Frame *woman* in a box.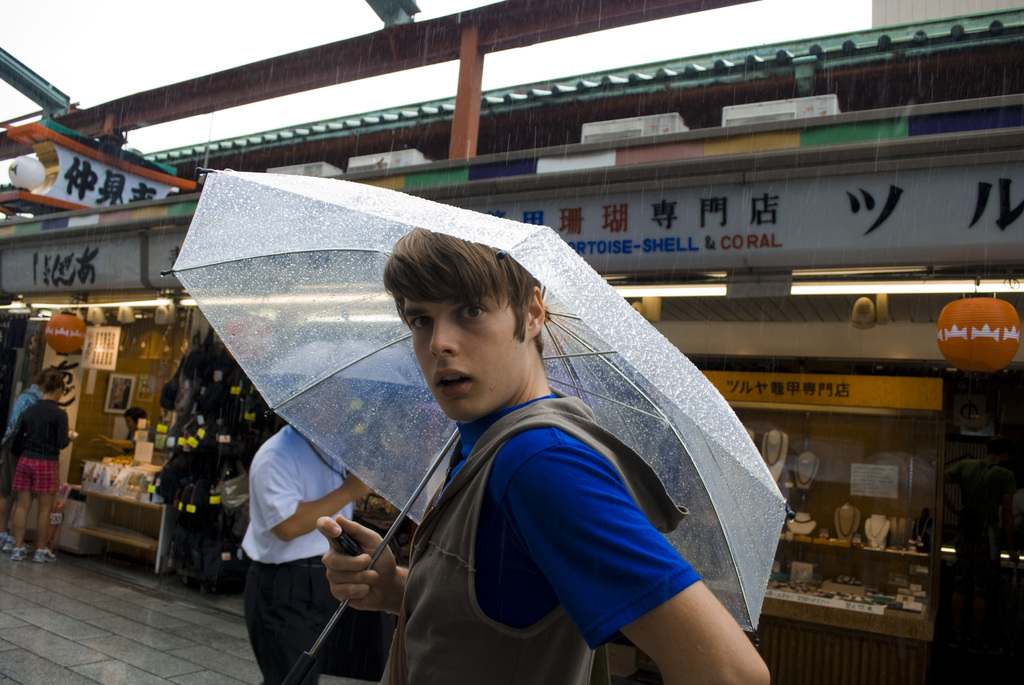
box=[5, 379, 72, 555].
